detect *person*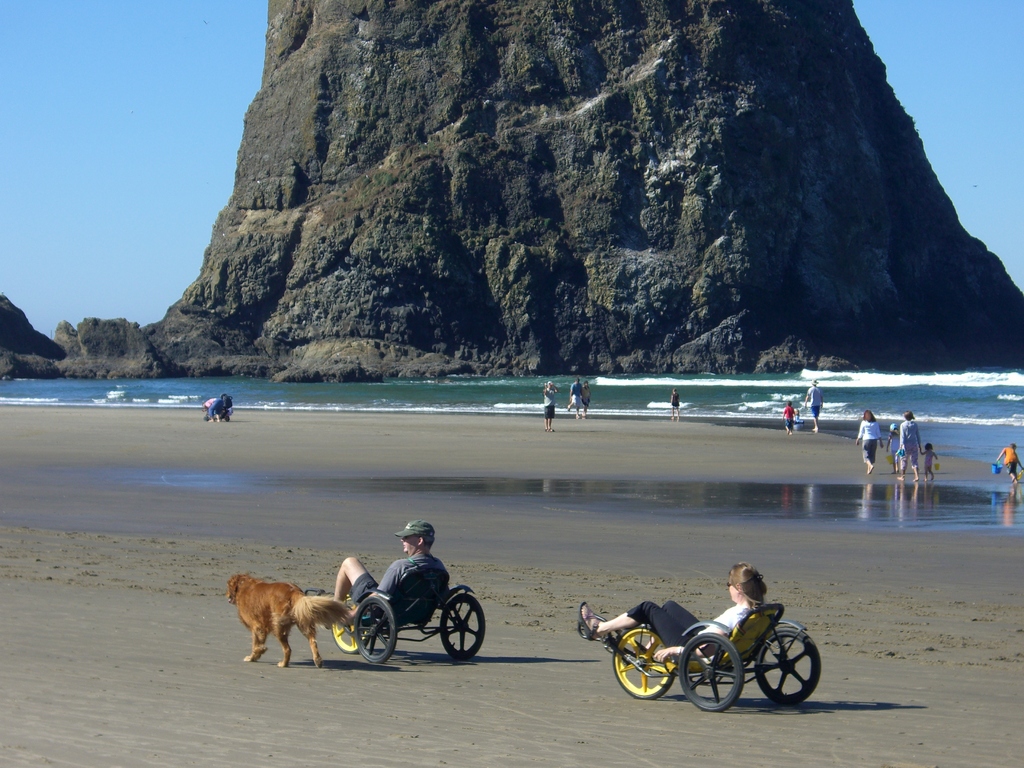
x1=339, y1=522, x2=452, y2=630
